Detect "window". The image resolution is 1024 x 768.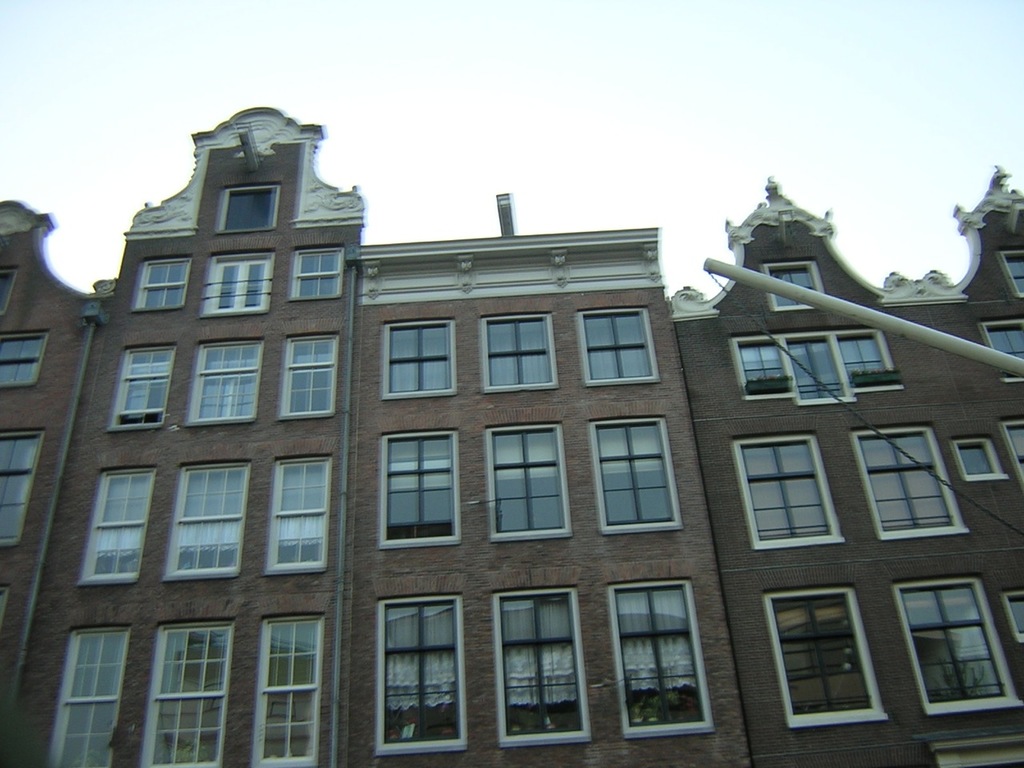
left=989, top=400, right=1023, bottom=494.
